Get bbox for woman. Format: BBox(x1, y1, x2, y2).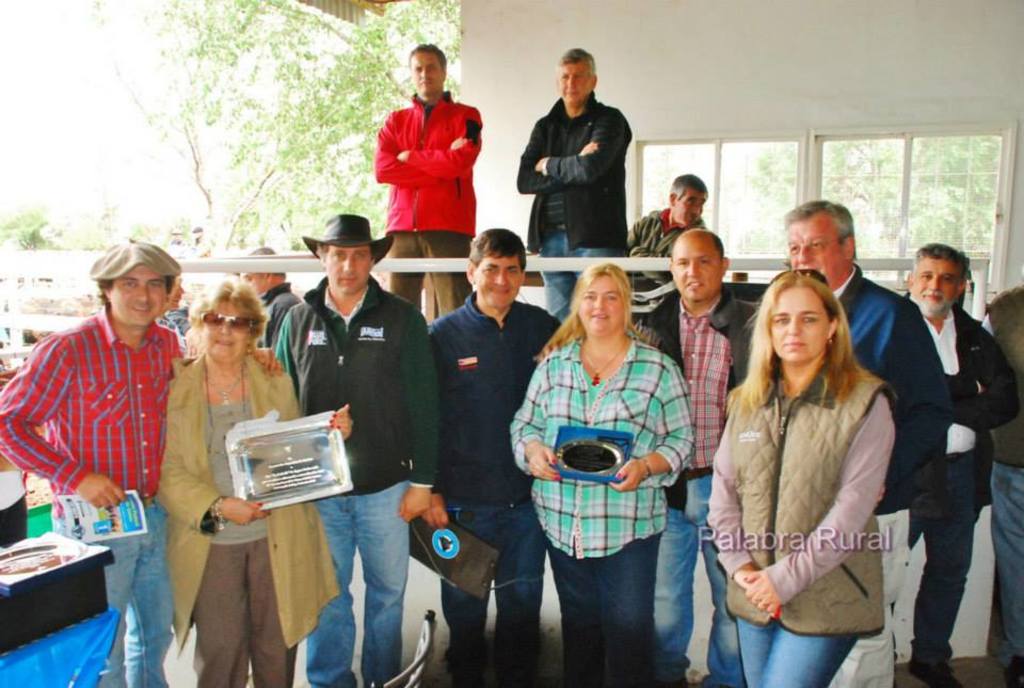
BBox(514, 263, 692, 687).
